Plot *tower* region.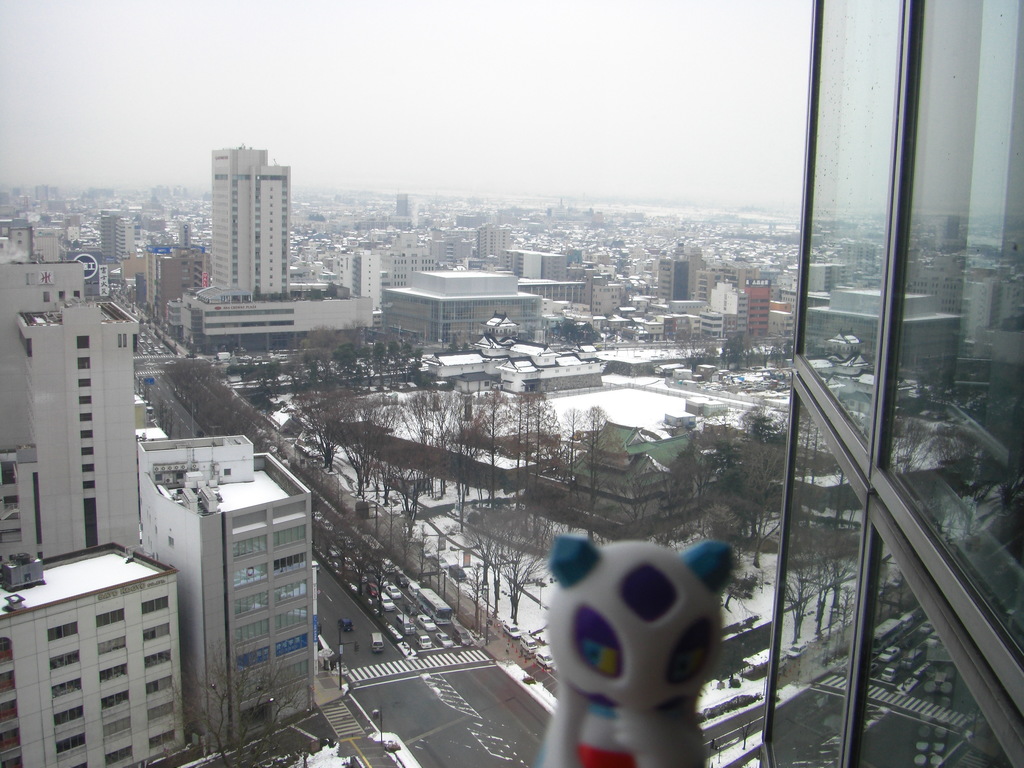
Plotted at [left=215, top=151, right=297, bottom=292].
